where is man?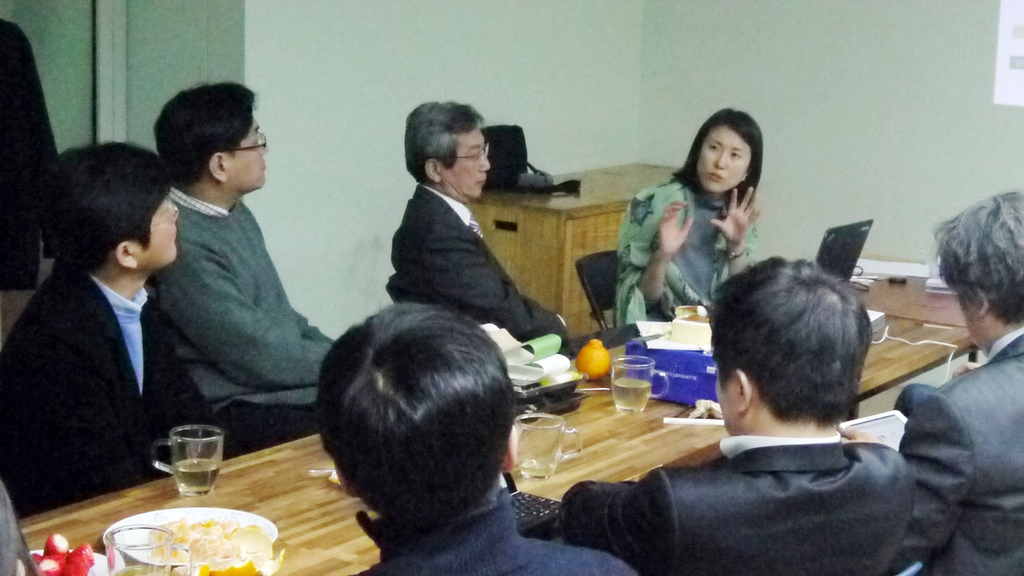
(143,69,349,433).
